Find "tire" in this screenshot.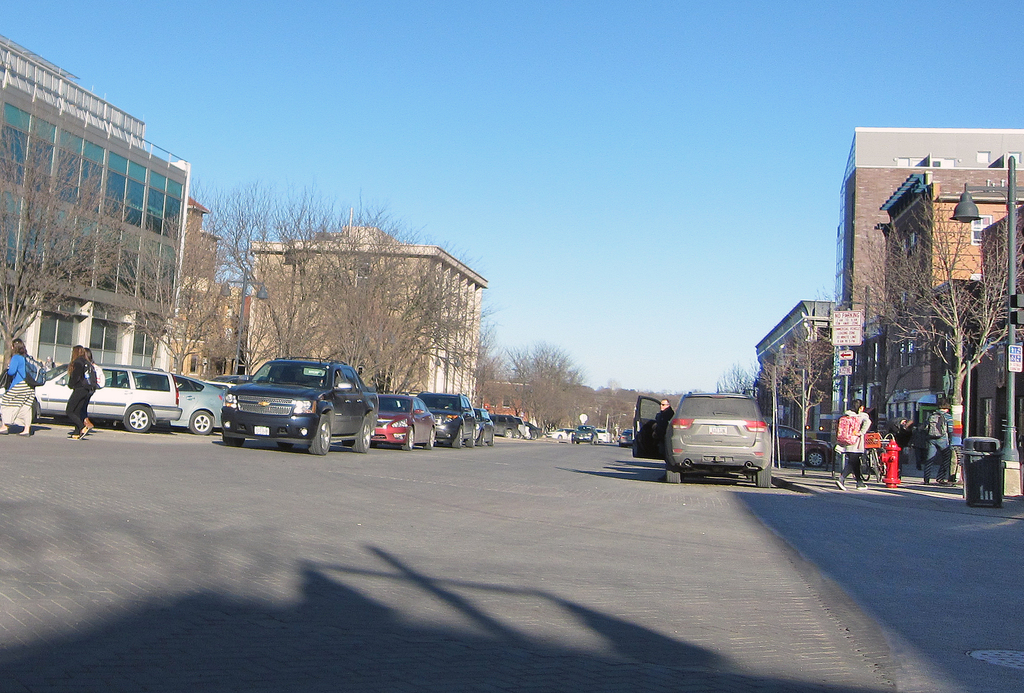
The bounding box for "tire" is x1=221, y1=434, x2=247, y2=446.
